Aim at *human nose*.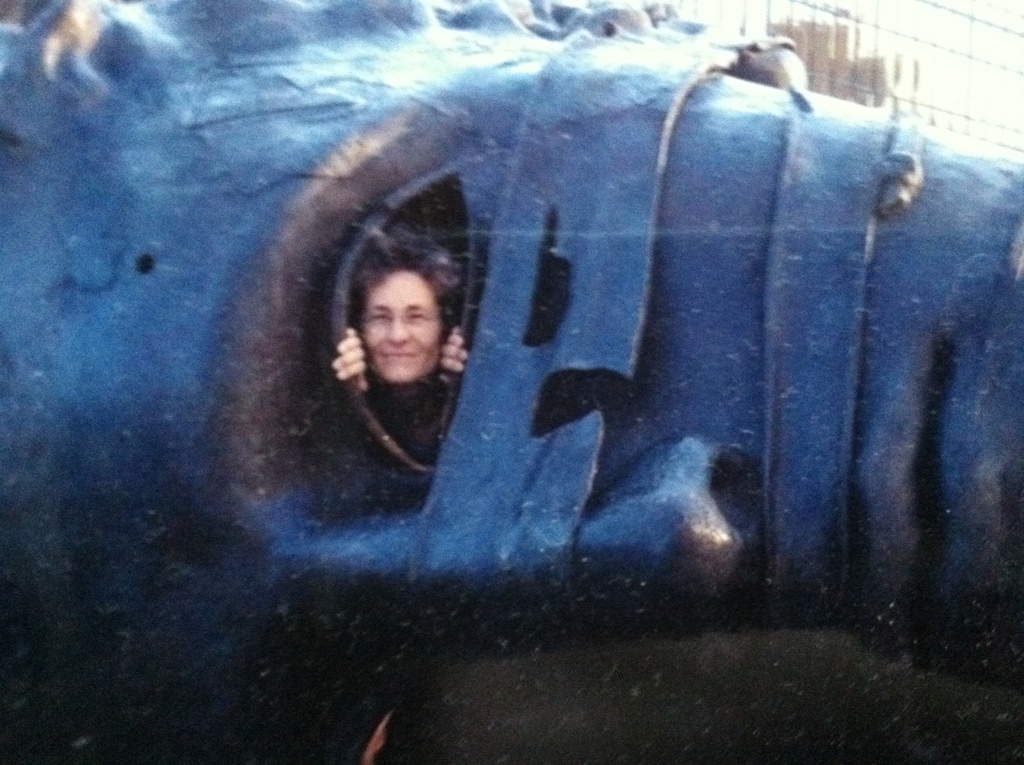
Aimed at 385,314,408,342.
